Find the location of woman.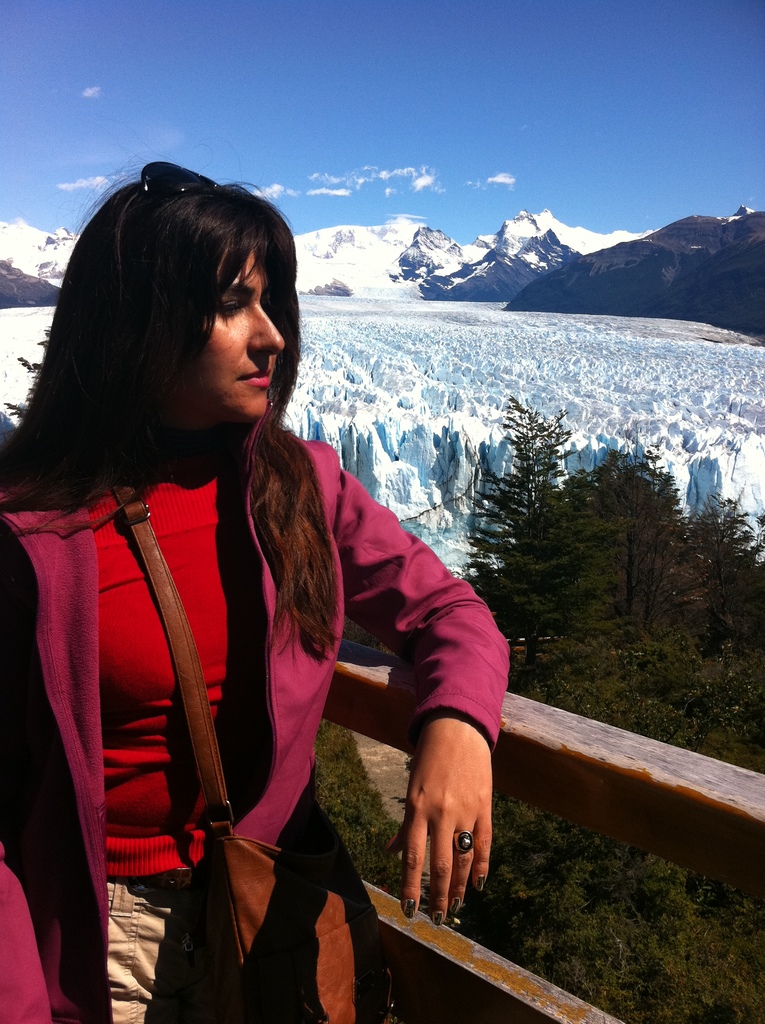
Location: rect(0, 158, 520, 1023).
